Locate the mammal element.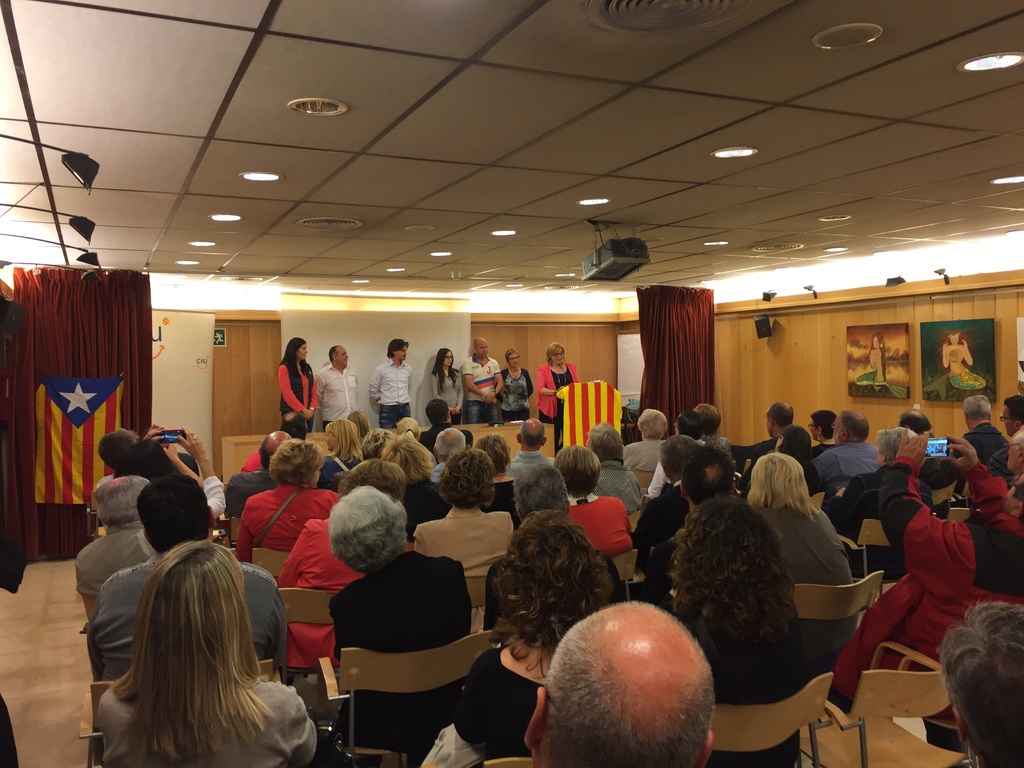
Element bbox: (x1=76, y1=474, x2=149, y2=616).
